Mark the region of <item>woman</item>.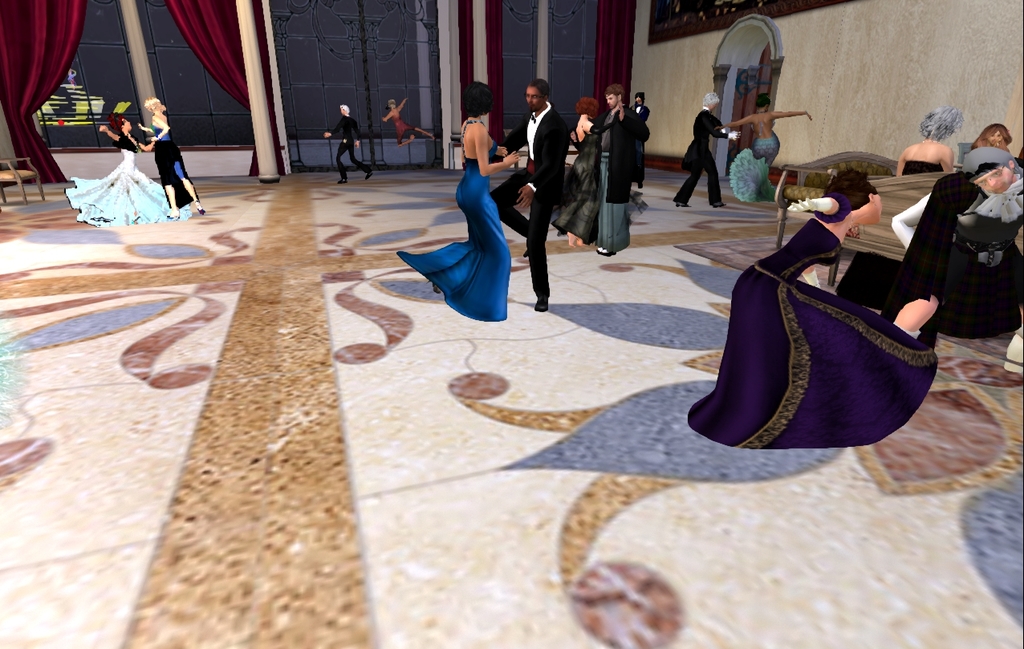
Region: bbox(377, 97, 437, 142).
